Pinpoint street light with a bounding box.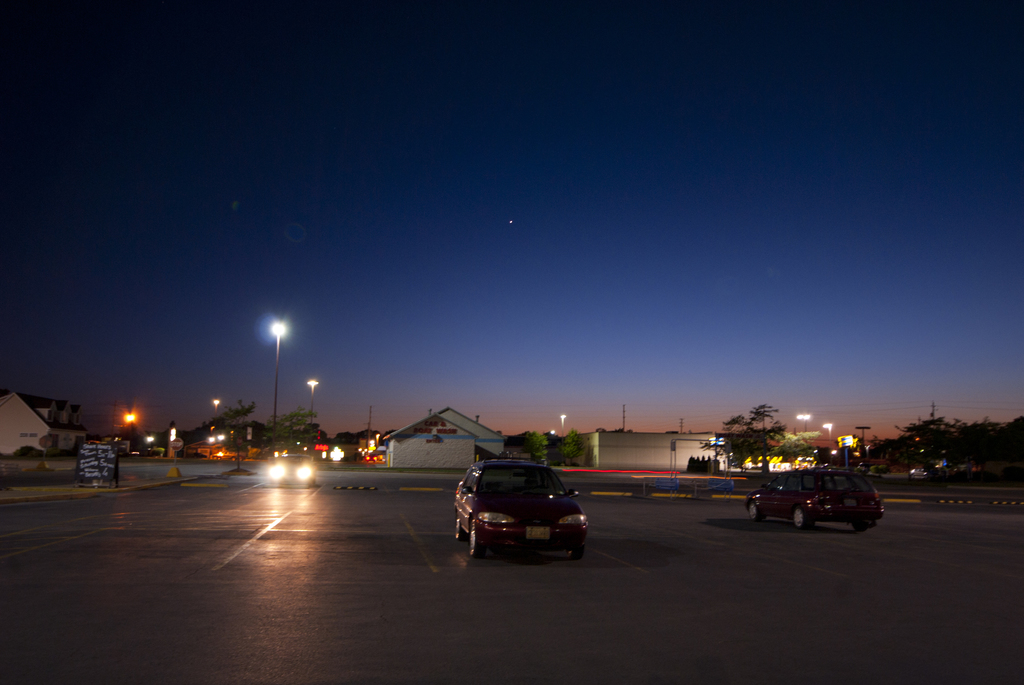
{"x1": 212, "y1": 398, "x2": 222, "y2": 420}.
